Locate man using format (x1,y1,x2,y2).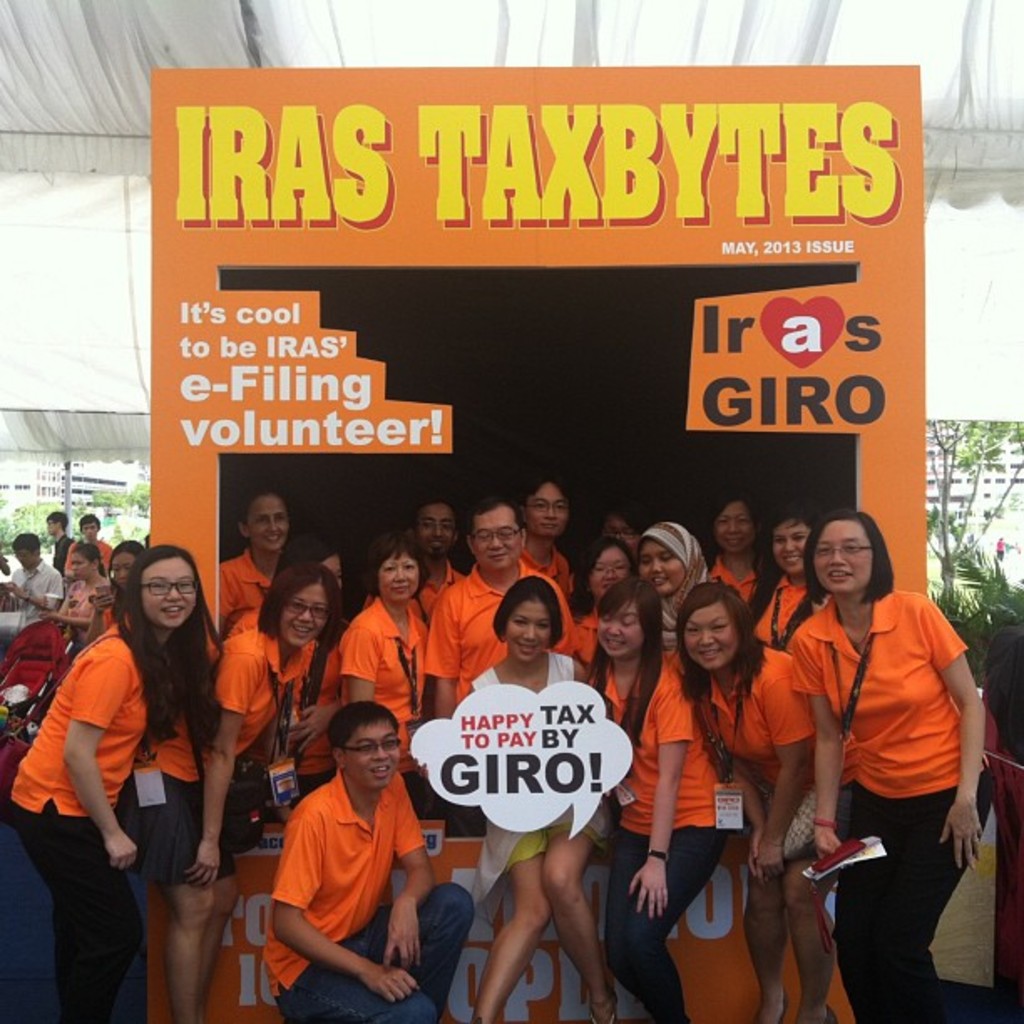
(0,530,62,624).
